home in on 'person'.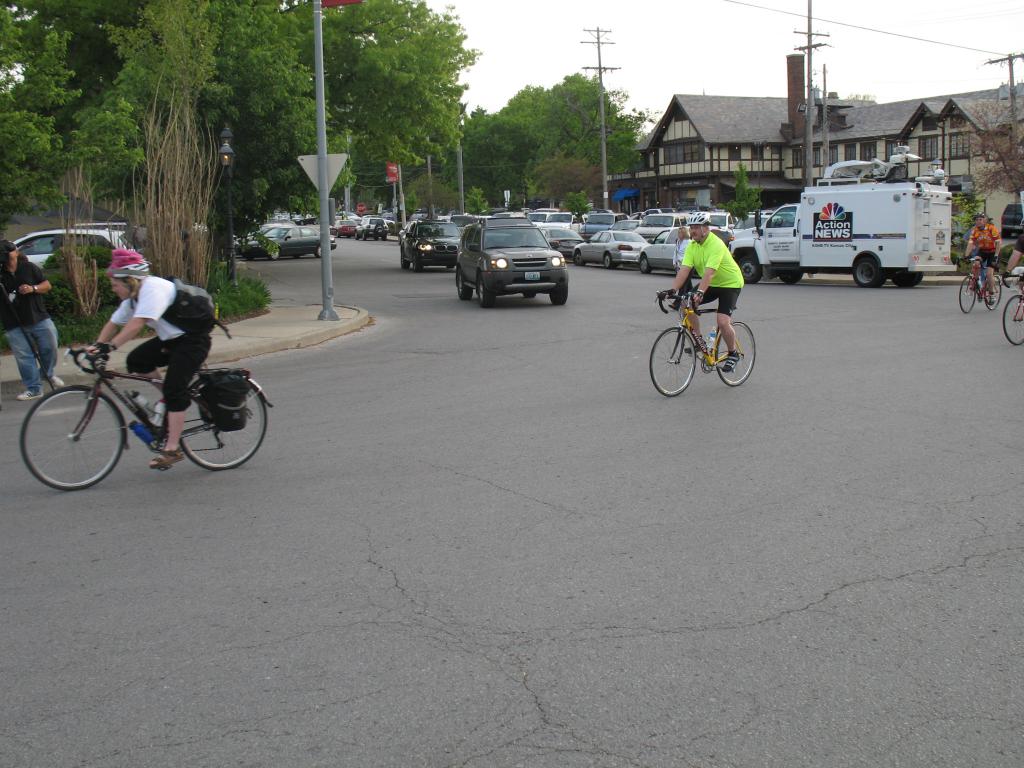
Homed in at x1=86 y1=237 x2=207 y2=461.
